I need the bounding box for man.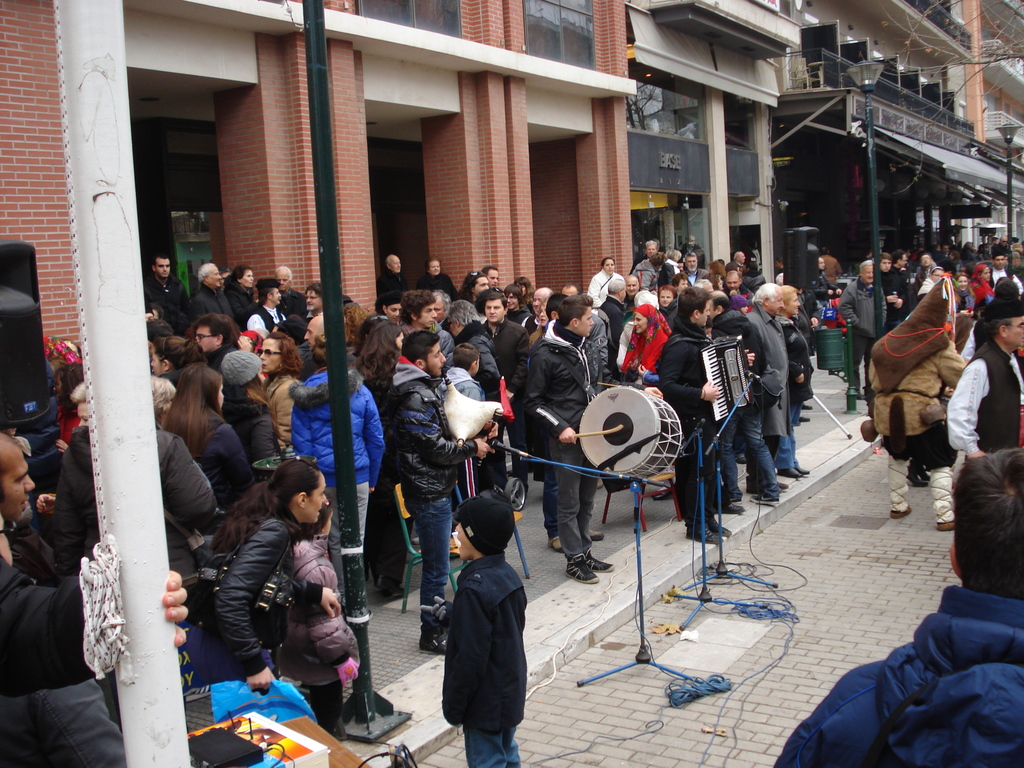
Here it is: detection(145, 252, 191, 335).
